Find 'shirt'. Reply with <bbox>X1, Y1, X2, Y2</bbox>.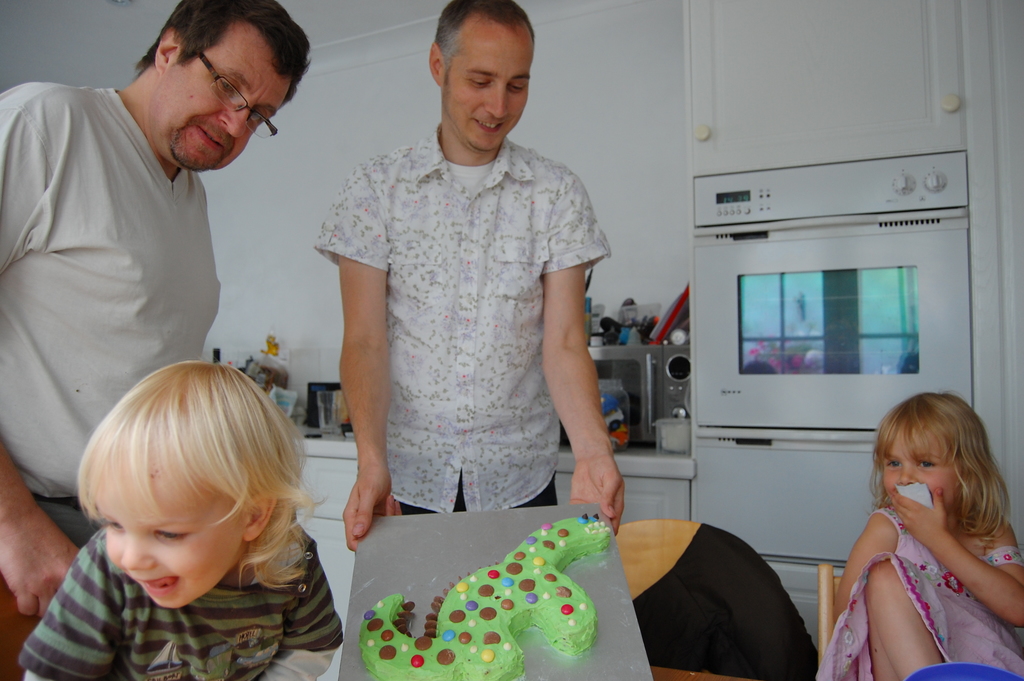
<bbox>313, 124, 614, 514</bbox>.
